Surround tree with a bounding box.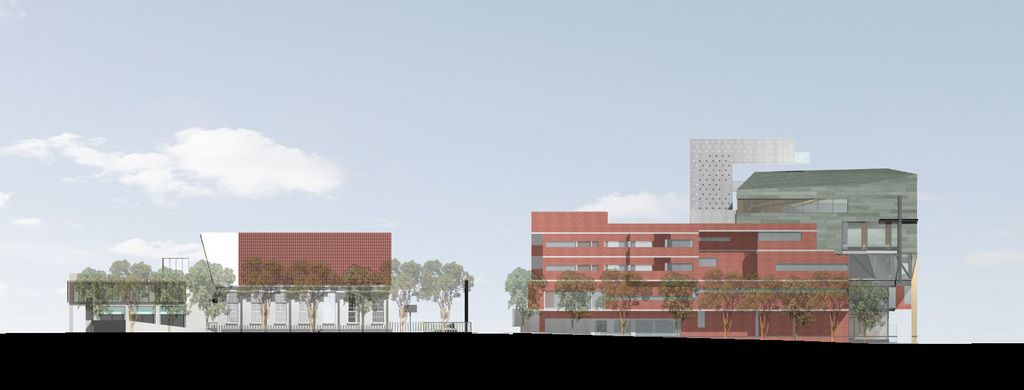
x1=183, y1=254, x2=237, y2=330.
